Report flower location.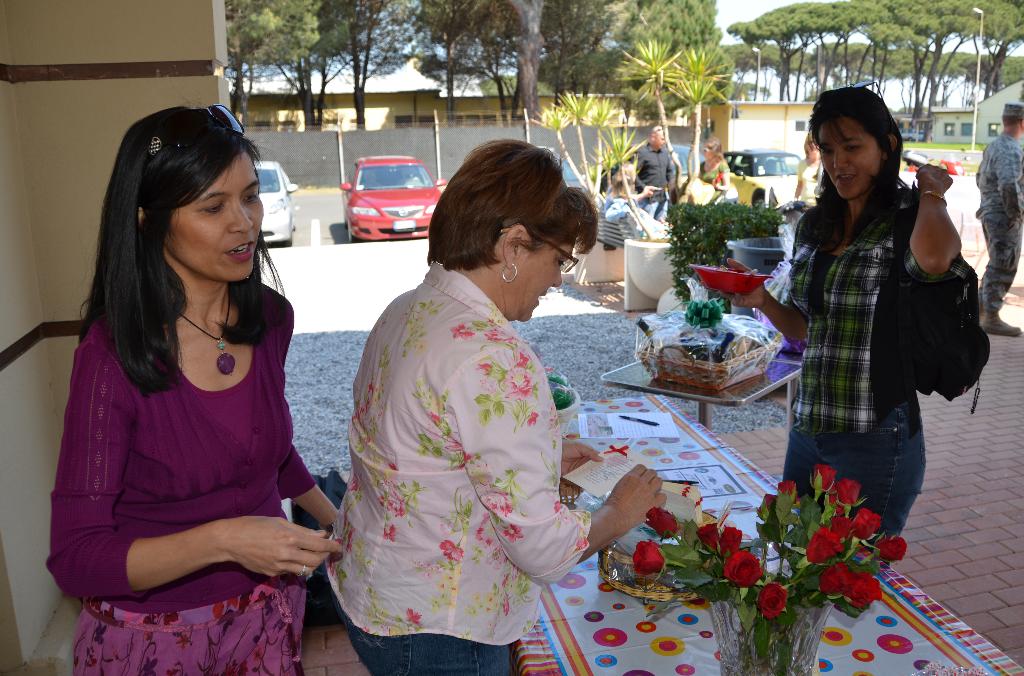
Report: 755, 581, 787, 621.
